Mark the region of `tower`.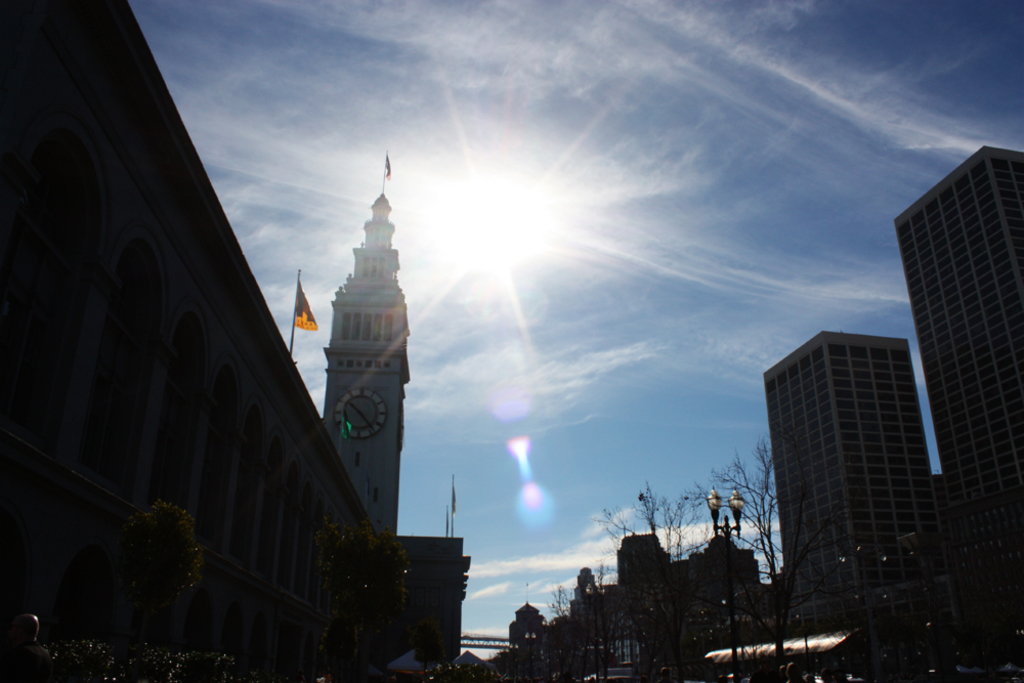
Region: box(772, 330, 948, 676).
